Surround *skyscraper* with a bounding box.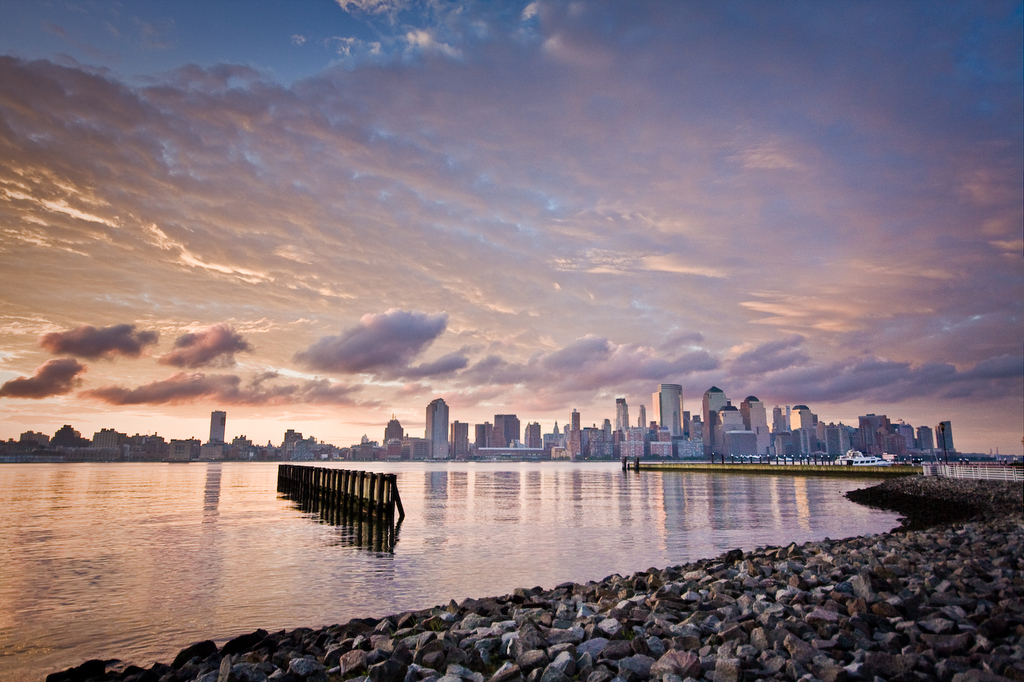
box(918, 419, 937, 453).
